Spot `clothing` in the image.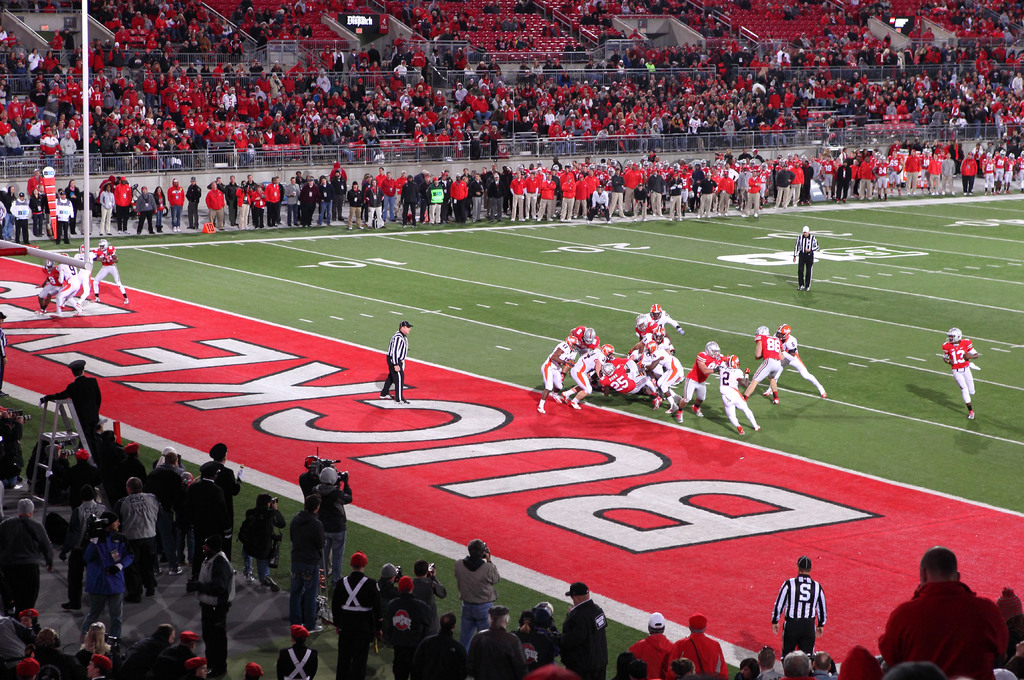
`clothing` found at [left=409, top=628, right=464, bottom=679].
